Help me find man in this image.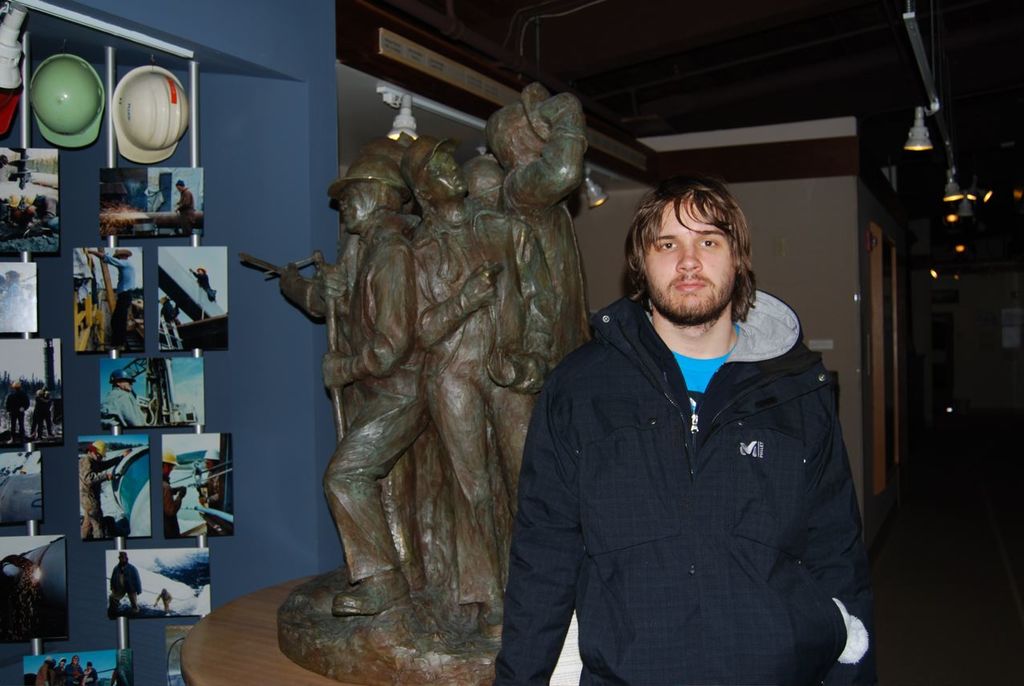
Found it: locate(100, 368, 151, 425).
